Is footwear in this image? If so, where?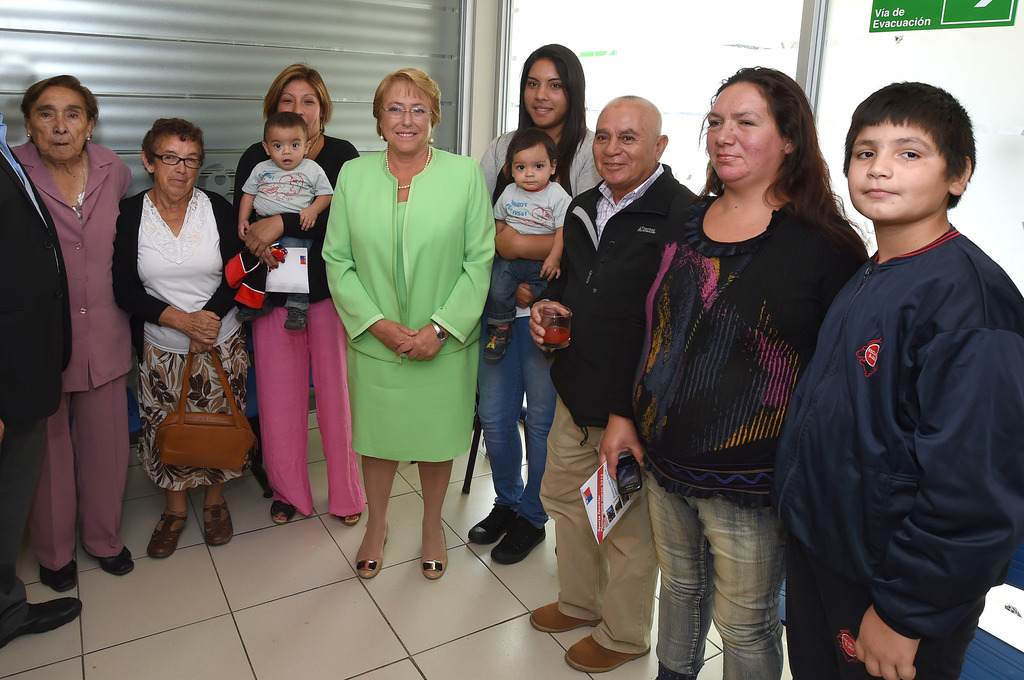
Yes, at (left=145, top=508, right=189, bottom=557).
